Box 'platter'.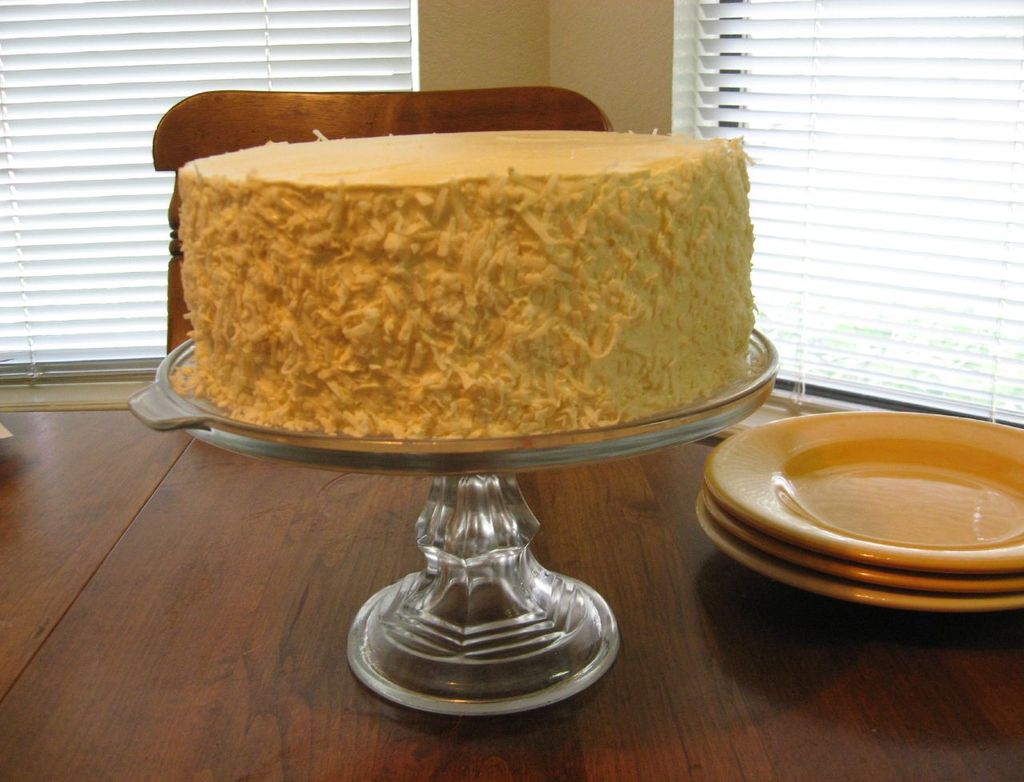
bbox=(698, 515, 1023, 608).
